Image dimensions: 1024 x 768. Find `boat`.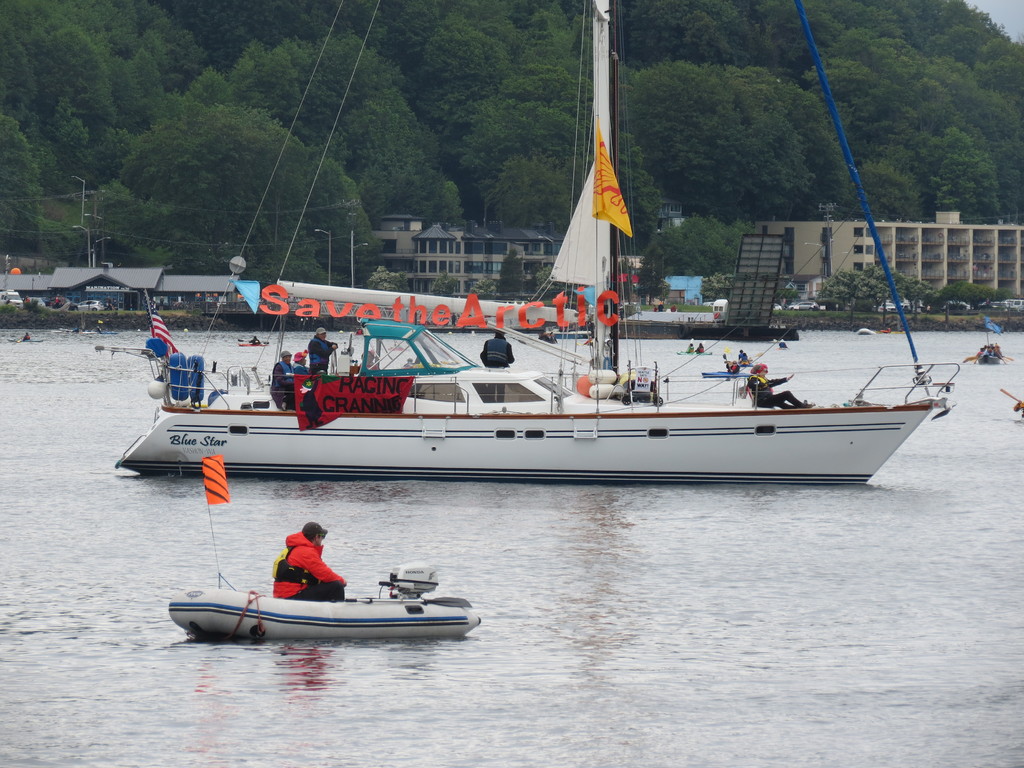
pyautogui.locateOnScreen(876, 328, 888, 335).
